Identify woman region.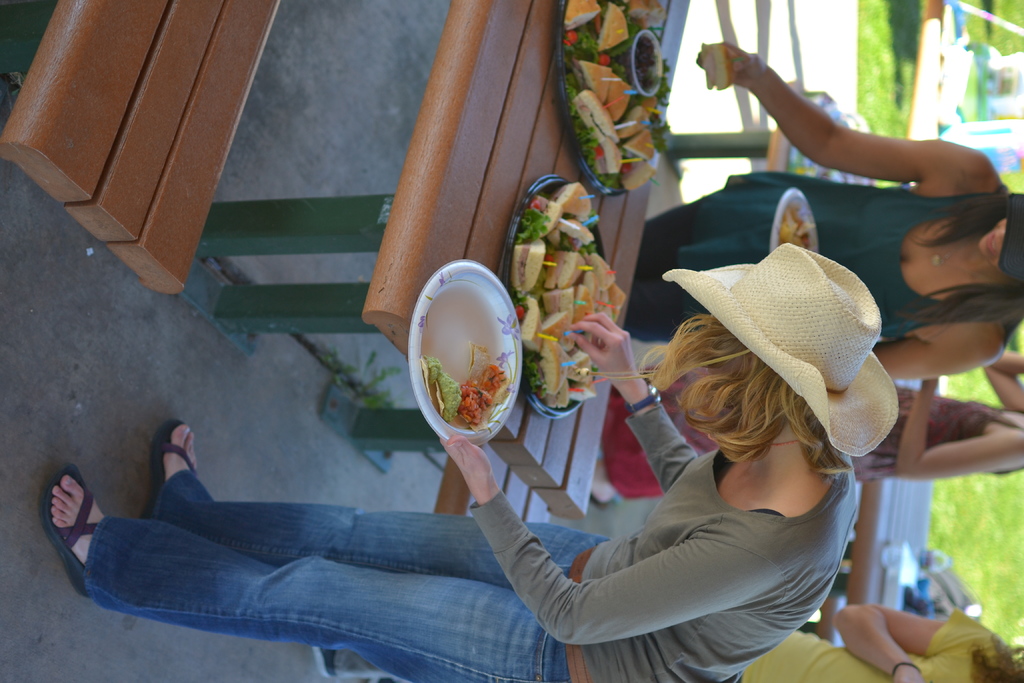
Region: select_region(728, 603, 1023, 682).
